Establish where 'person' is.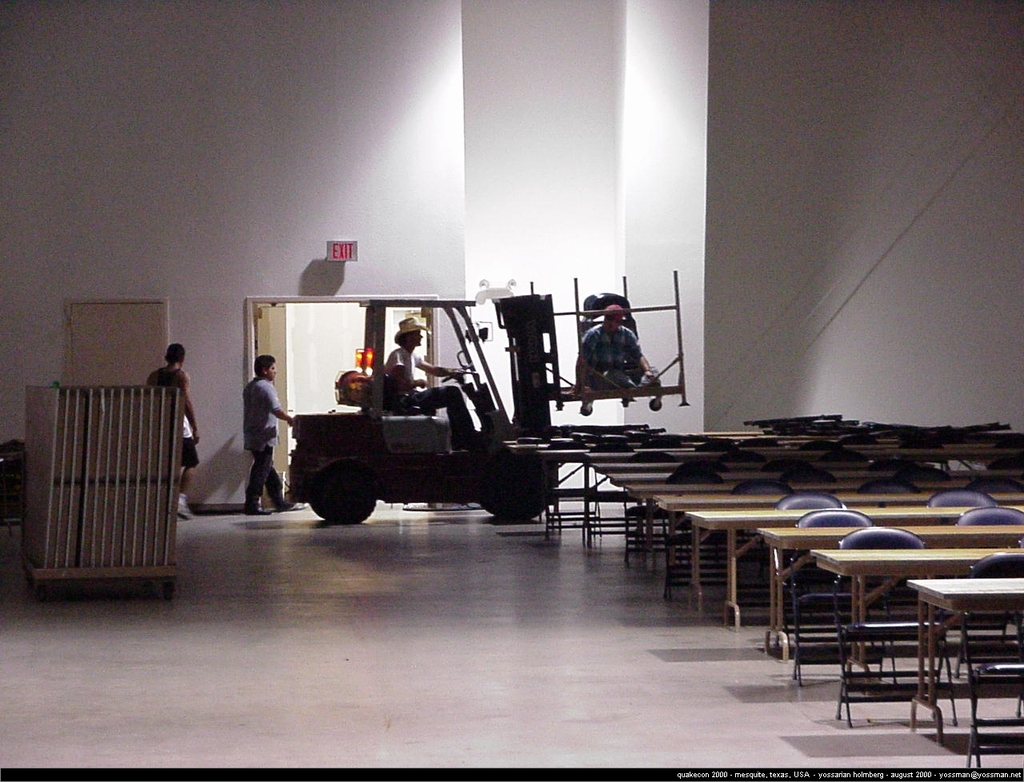
Established at 241, 354, 292, 513.
